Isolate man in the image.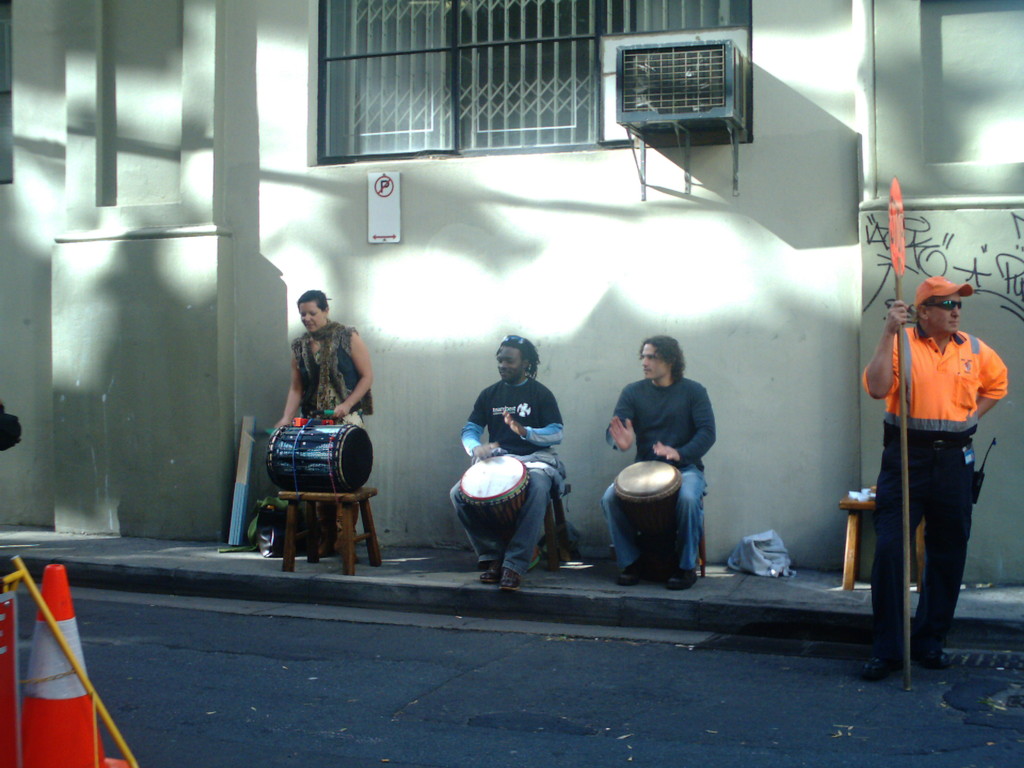
Isolated region: rect(445, 329, 564, 591).
